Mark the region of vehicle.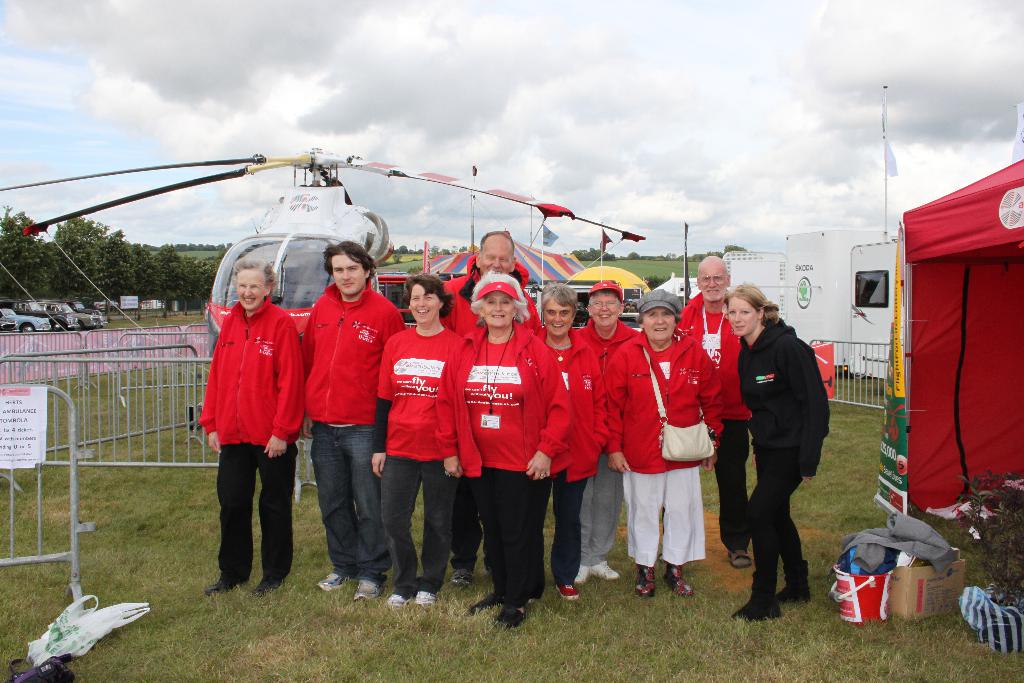
Region: {"x1": 785, "y1": 227, "x2": 885, "y2": 375}.
